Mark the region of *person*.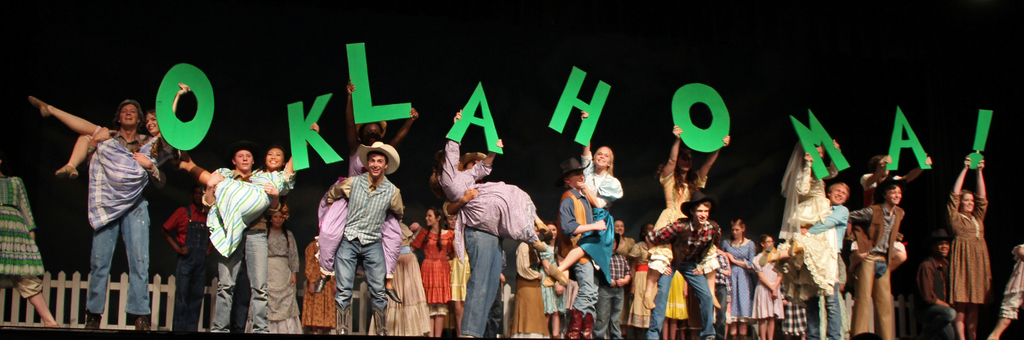
Region: pyautogui.locateOnScreen(289, 218, 354, 339).
